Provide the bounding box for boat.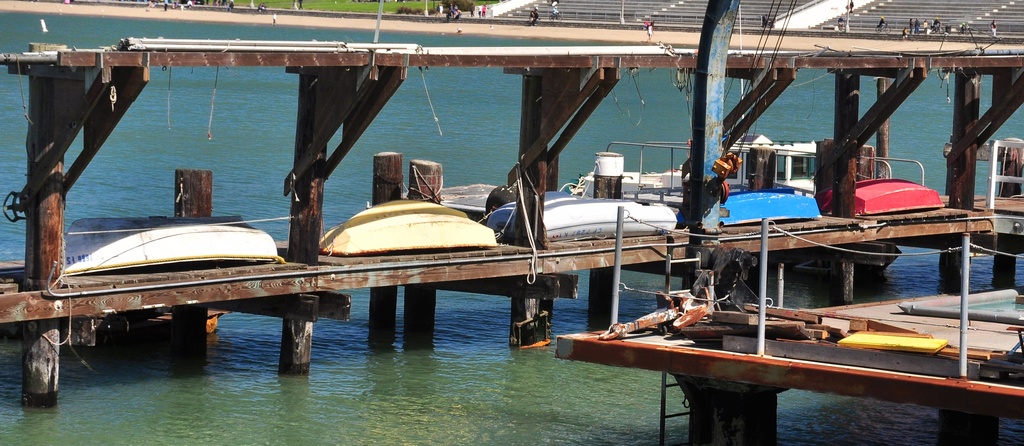
Rect(713, 184, 815, 227).
